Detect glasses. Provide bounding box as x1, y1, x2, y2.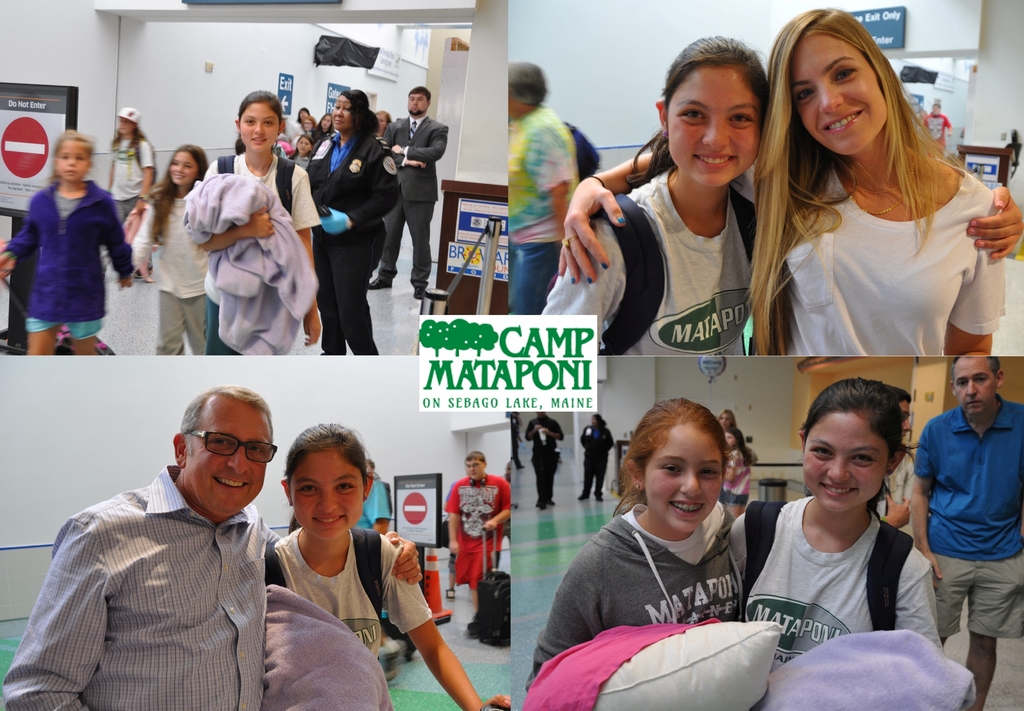
179, 427, 278, 471.
